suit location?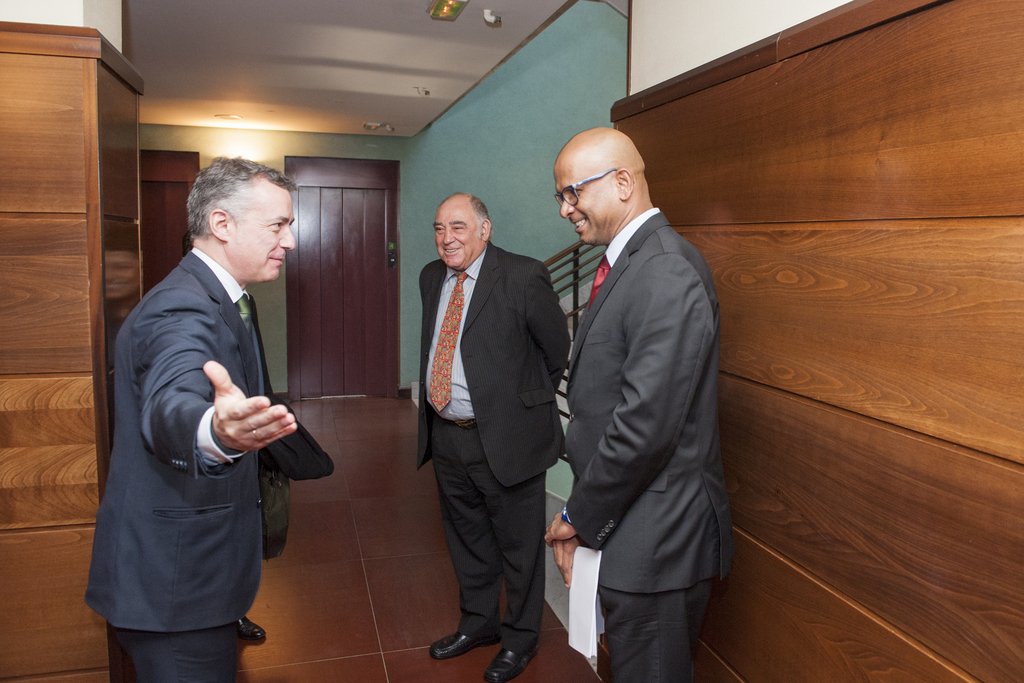
85/244/280/682
